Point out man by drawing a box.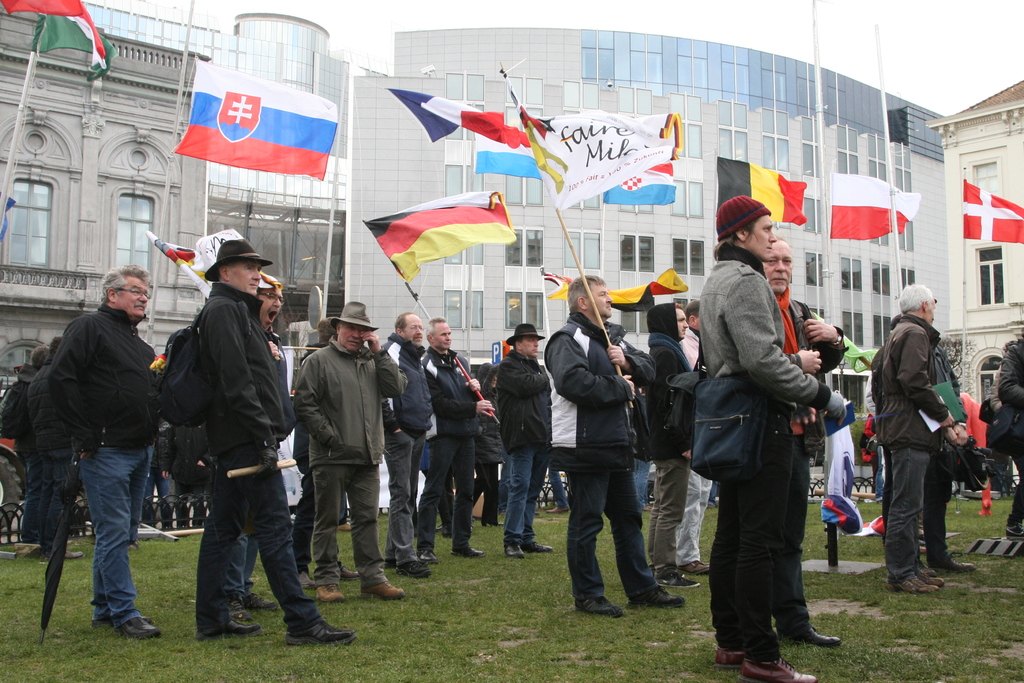
[left=191, top=238, right=358, bottom=648].
